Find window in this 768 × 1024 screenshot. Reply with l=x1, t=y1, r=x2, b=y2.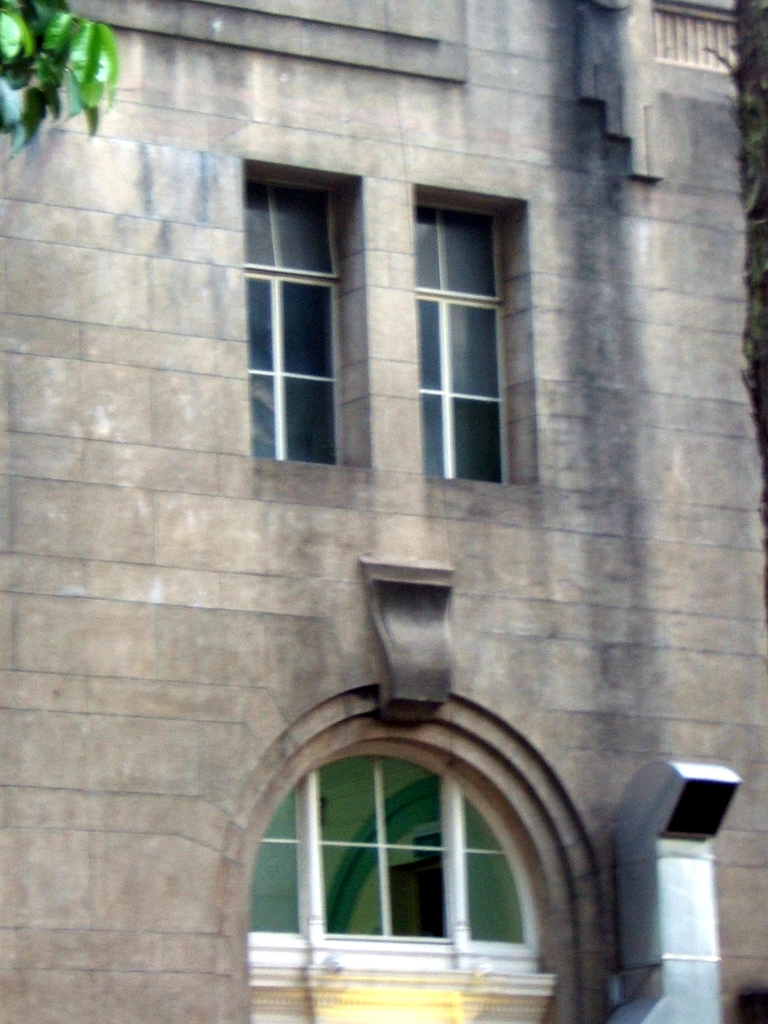
l=246, t=753, r=543, b=976.
